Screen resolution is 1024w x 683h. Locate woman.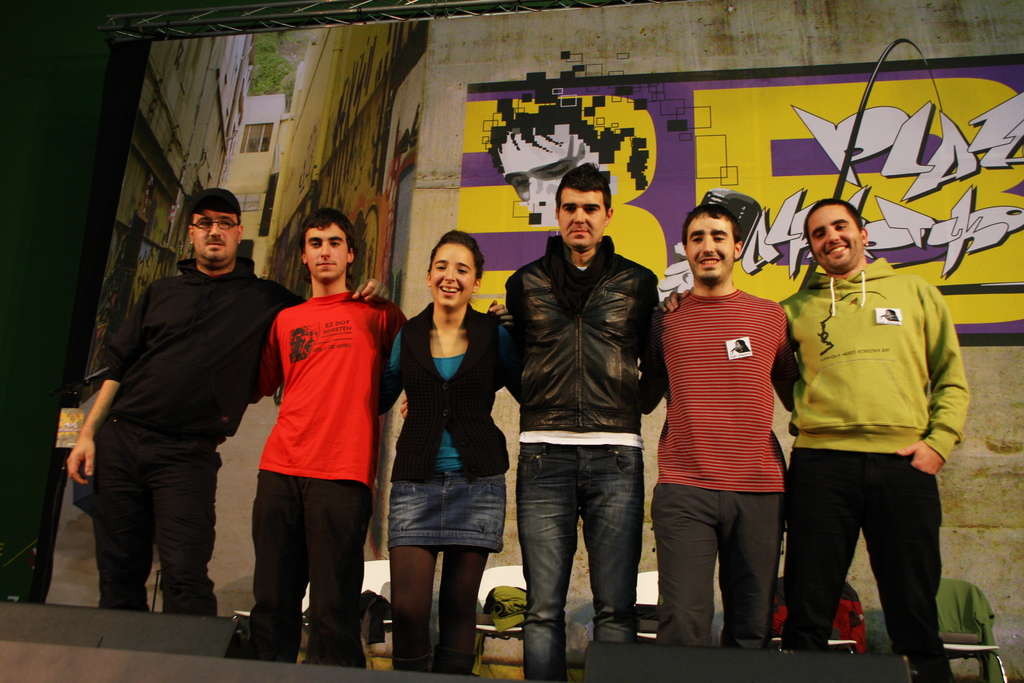
[x1=367, y1=220, x2=527, y2=673].
